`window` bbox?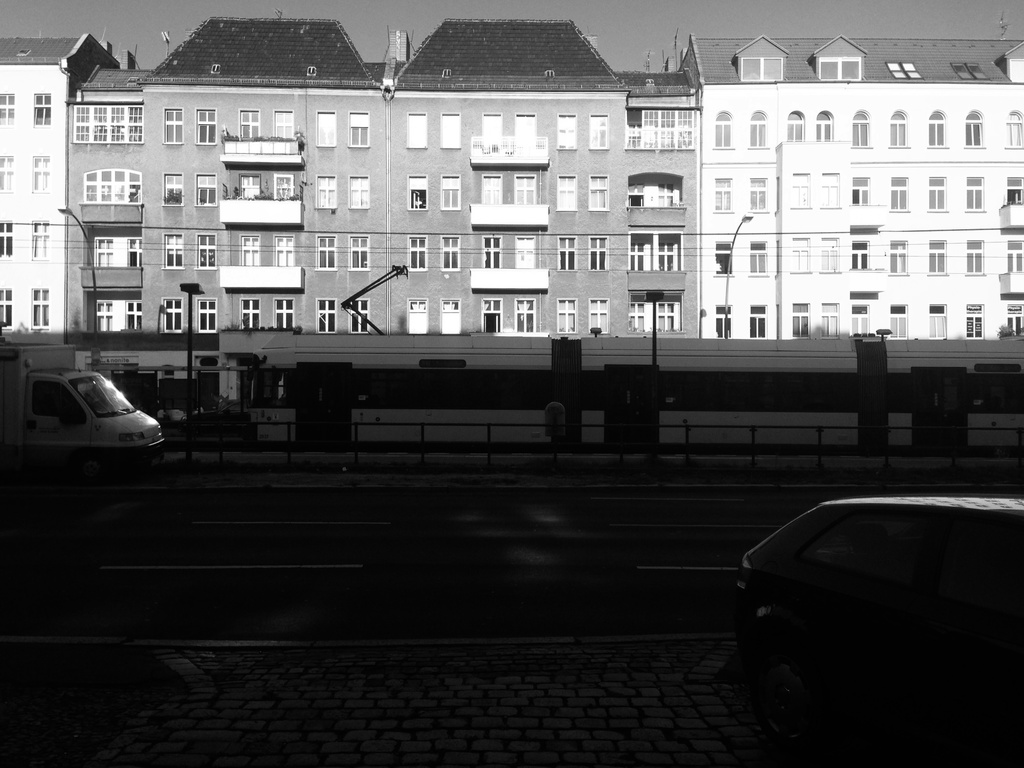
[403,173,428,210]
